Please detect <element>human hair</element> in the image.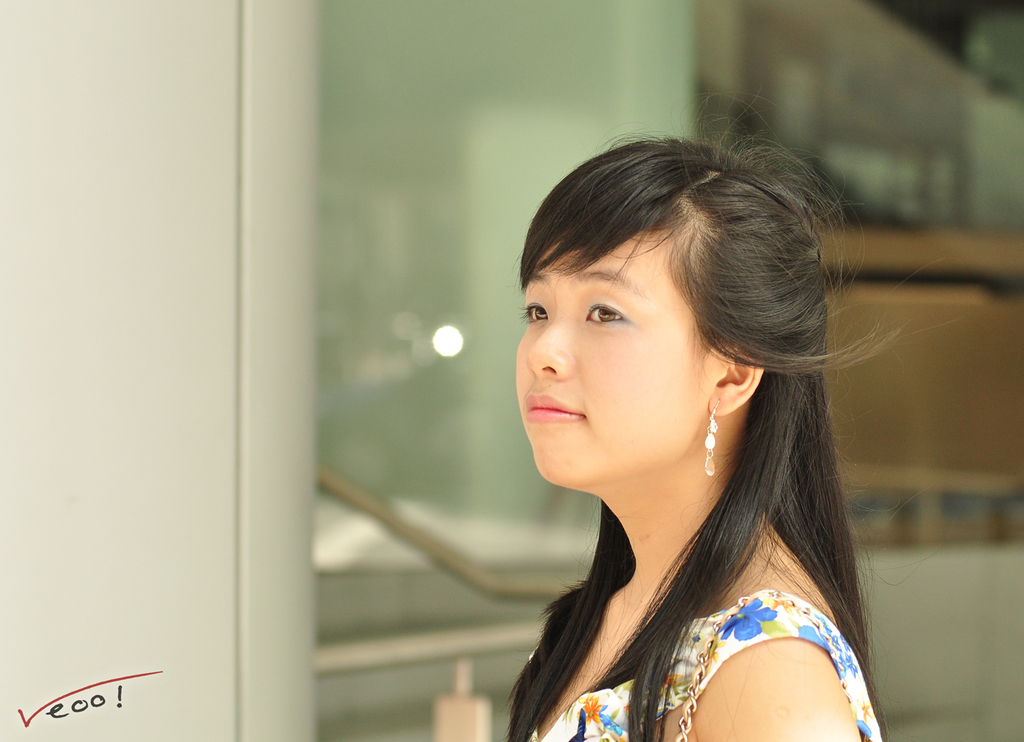
{"left": 502, "top": 86, "right": 966, "bottom": 741}.
